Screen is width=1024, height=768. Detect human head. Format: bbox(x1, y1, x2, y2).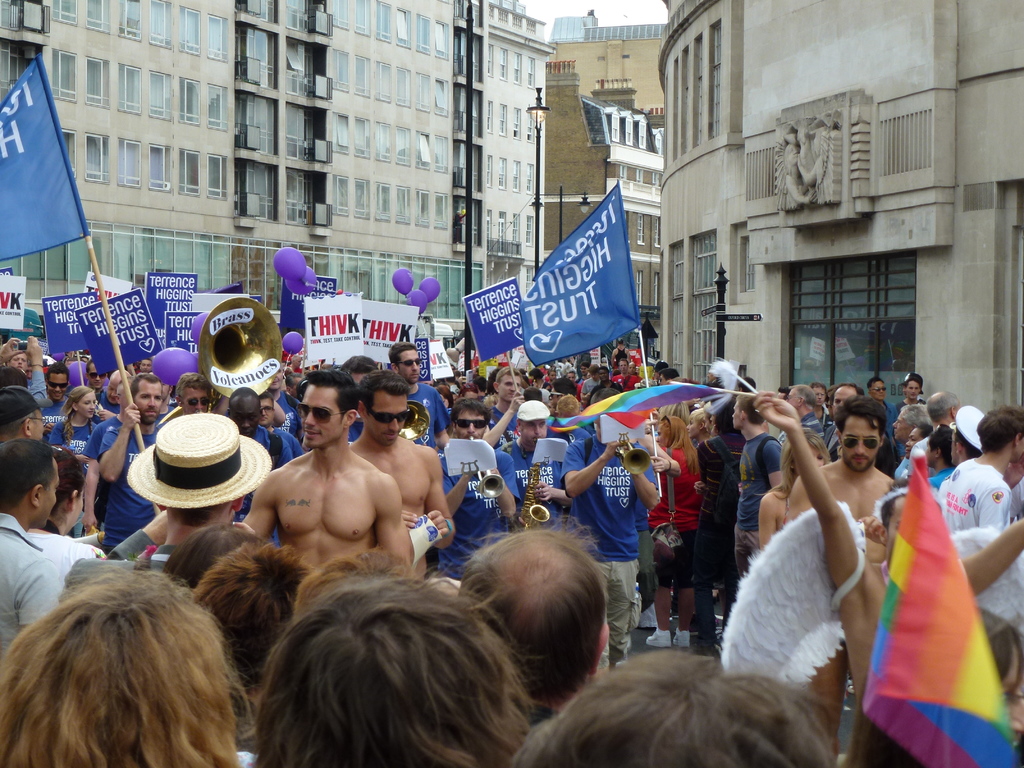
bbox(452, 395, 489, 441).
